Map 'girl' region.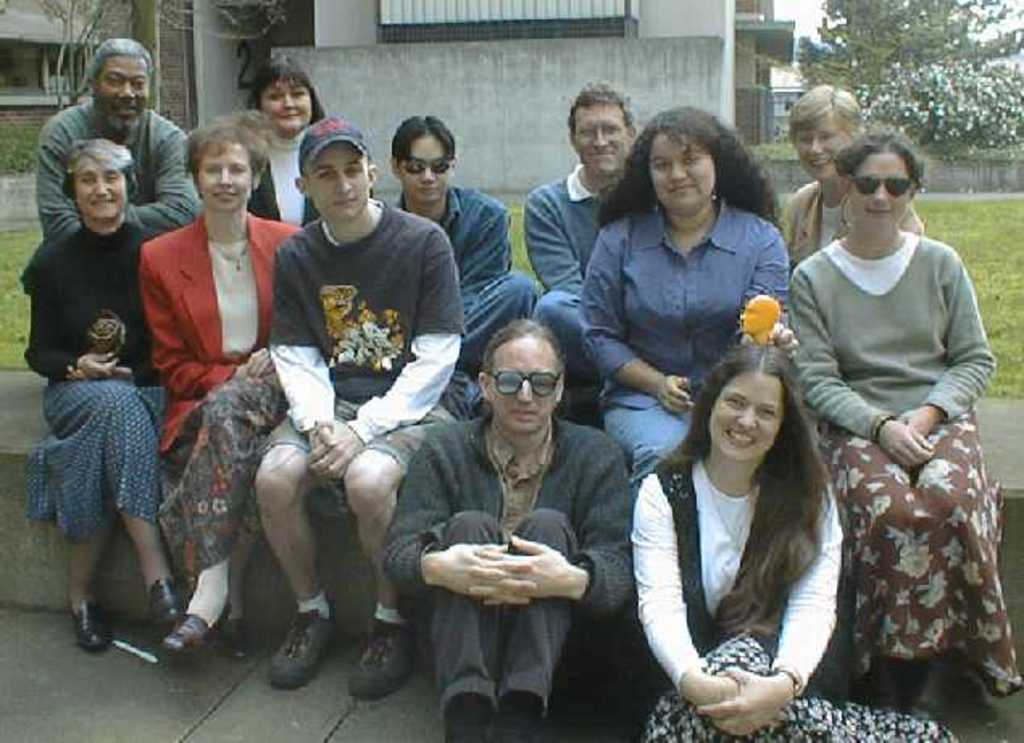
Mapped to x1=622, y1=337, x2=958, y2=741.
